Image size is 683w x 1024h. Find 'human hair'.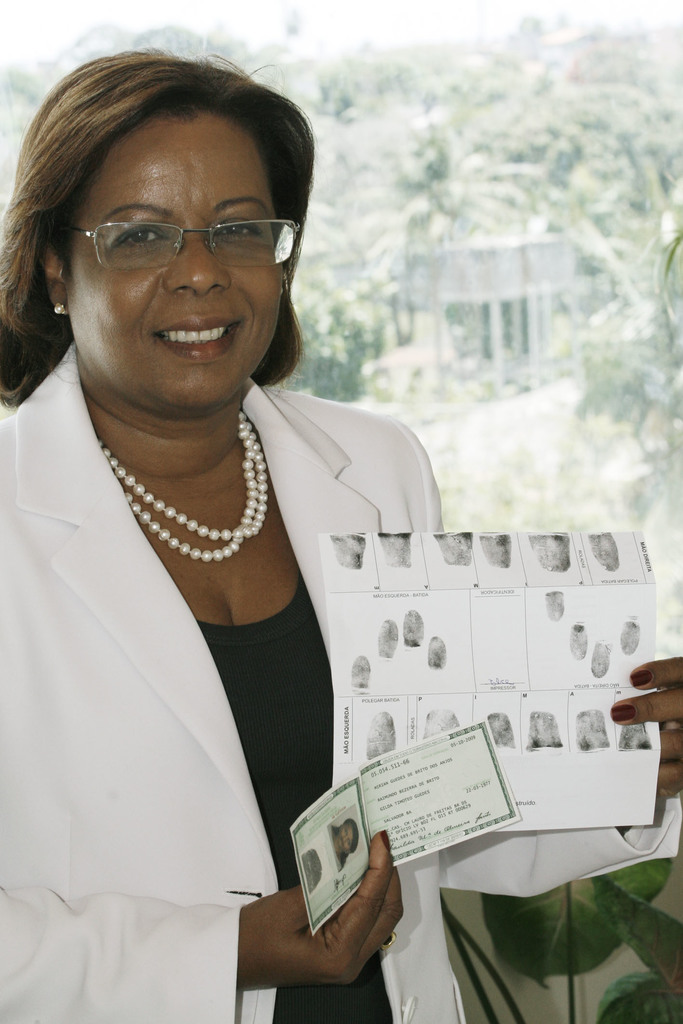
(left=340, top=818, right=363, bottom=853).
